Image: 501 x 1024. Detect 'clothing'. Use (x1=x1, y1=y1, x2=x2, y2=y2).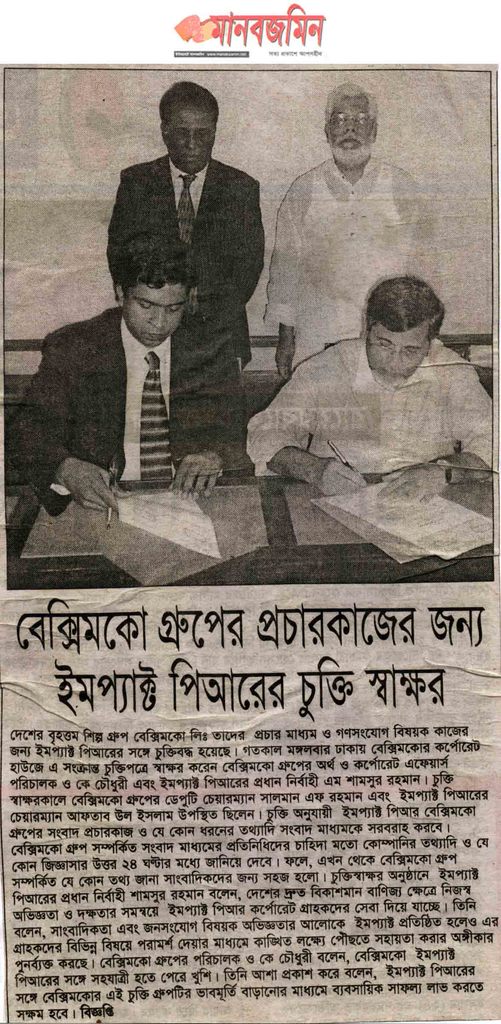
(x1=261, y1=143, x2=464, y2=386).
